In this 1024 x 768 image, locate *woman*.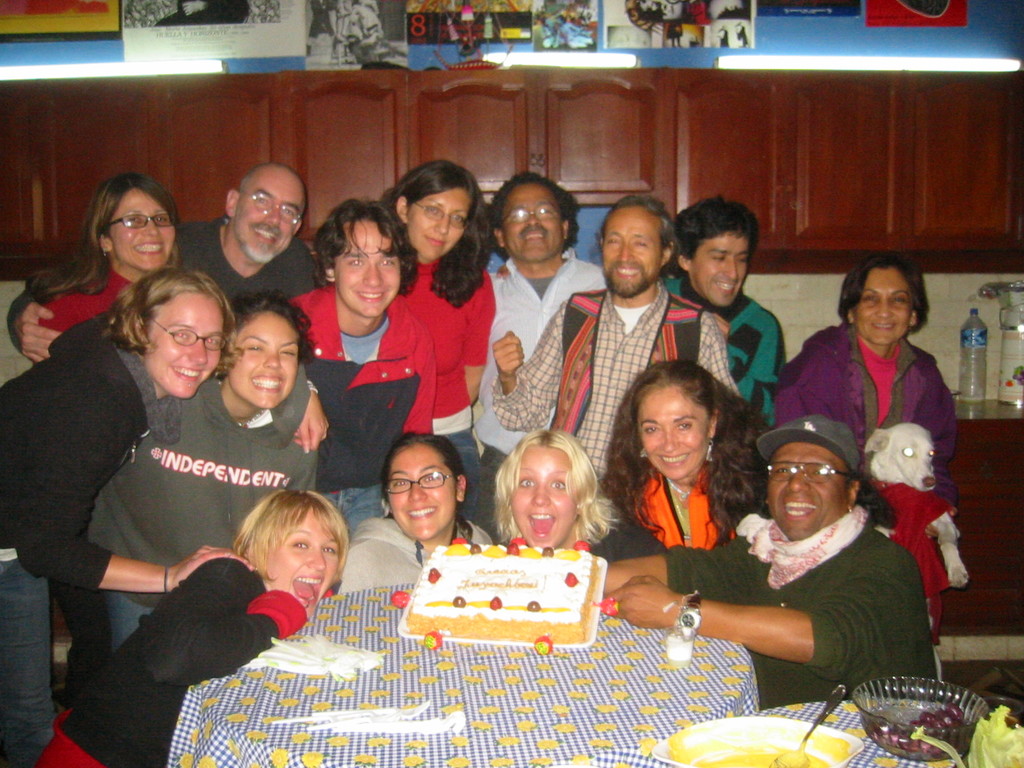
Bounding box: 34/490/349/767.
